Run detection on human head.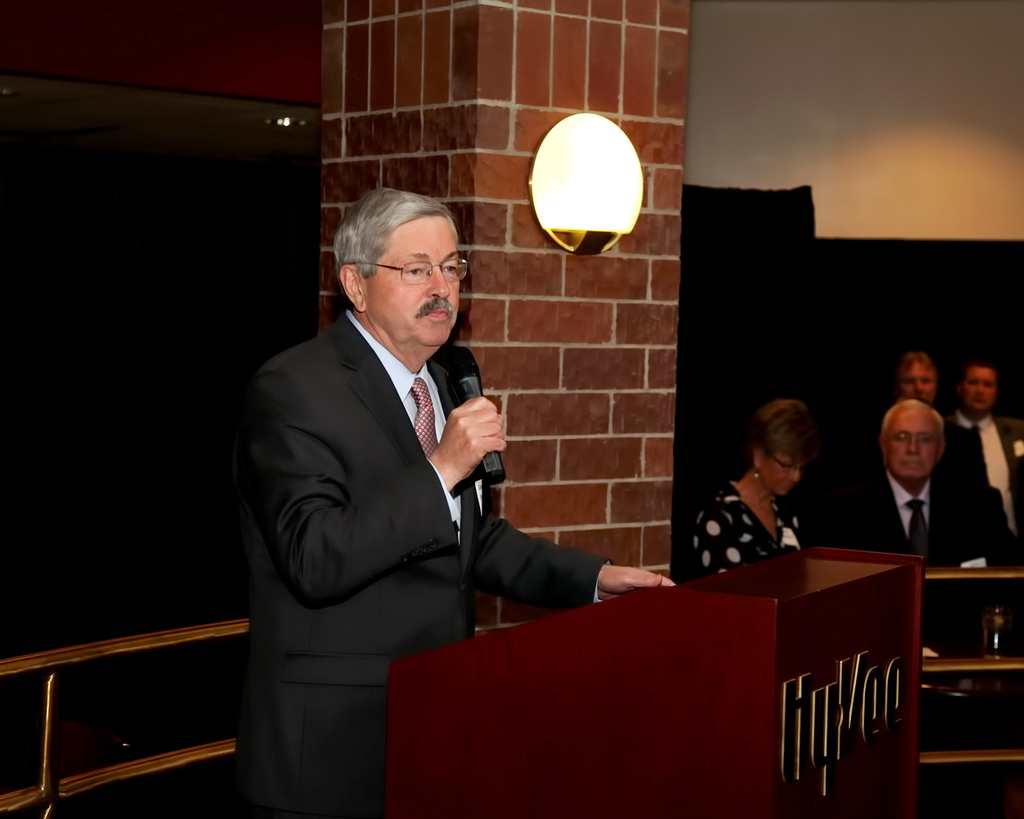
Result: (958,360,1003,414).
